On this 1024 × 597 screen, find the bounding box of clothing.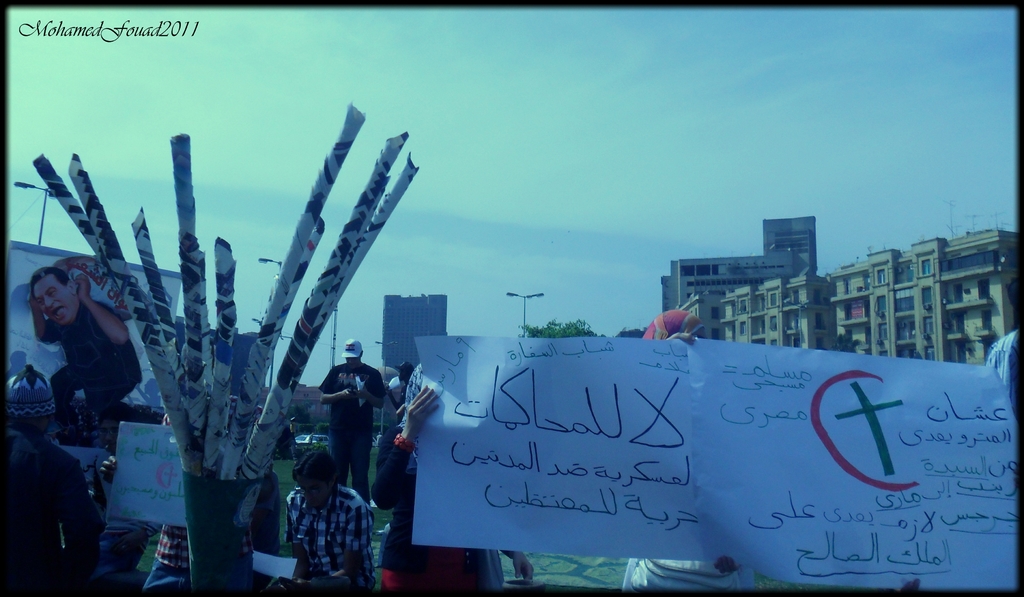
Bounding box: <box>986,327,1021,418</box>.
